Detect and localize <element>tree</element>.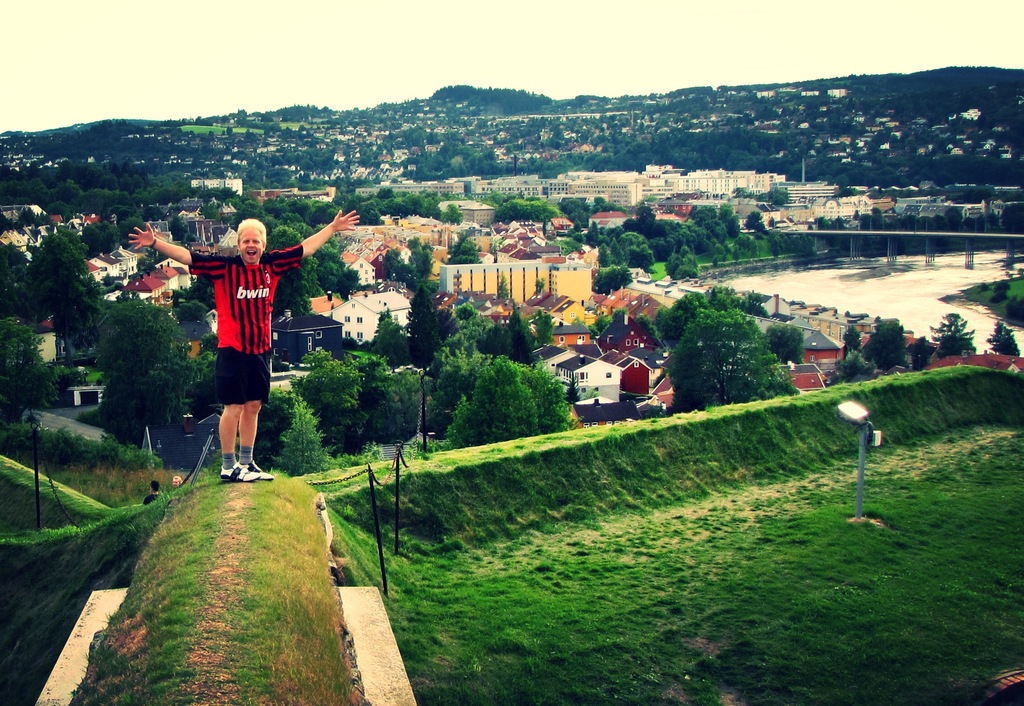
Localized at 583 306 626 339.
